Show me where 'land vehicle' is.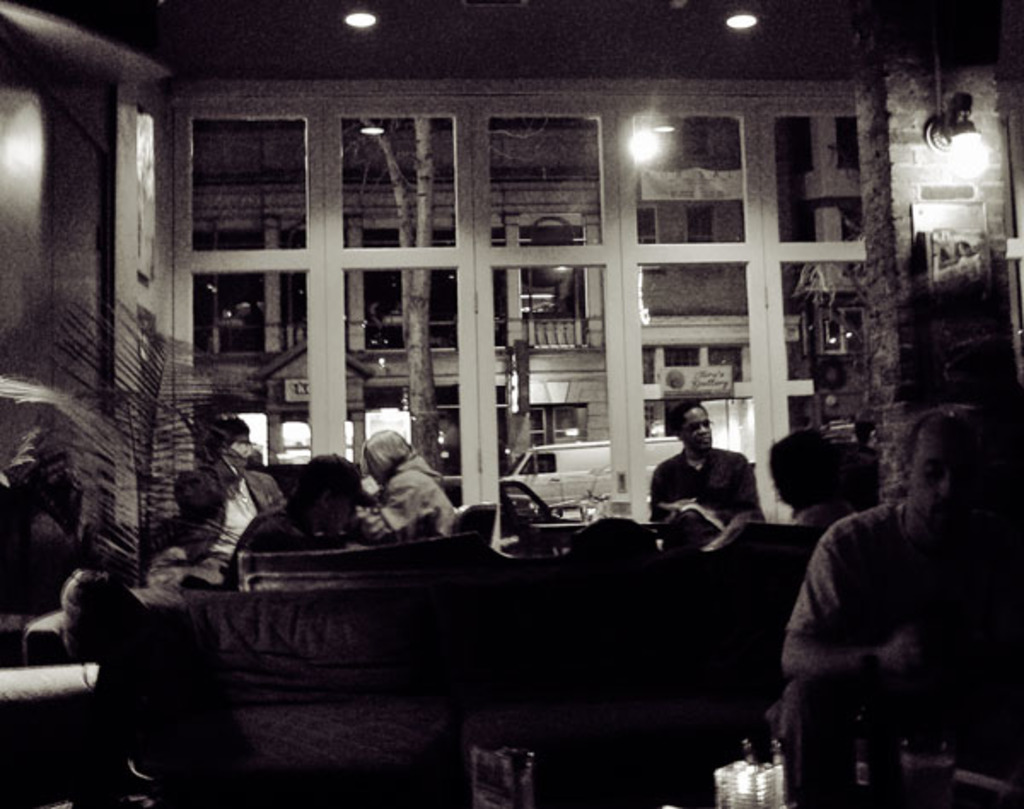
'land vehicle' is at [x1=433, y1=439, x2=696, y2=517].
